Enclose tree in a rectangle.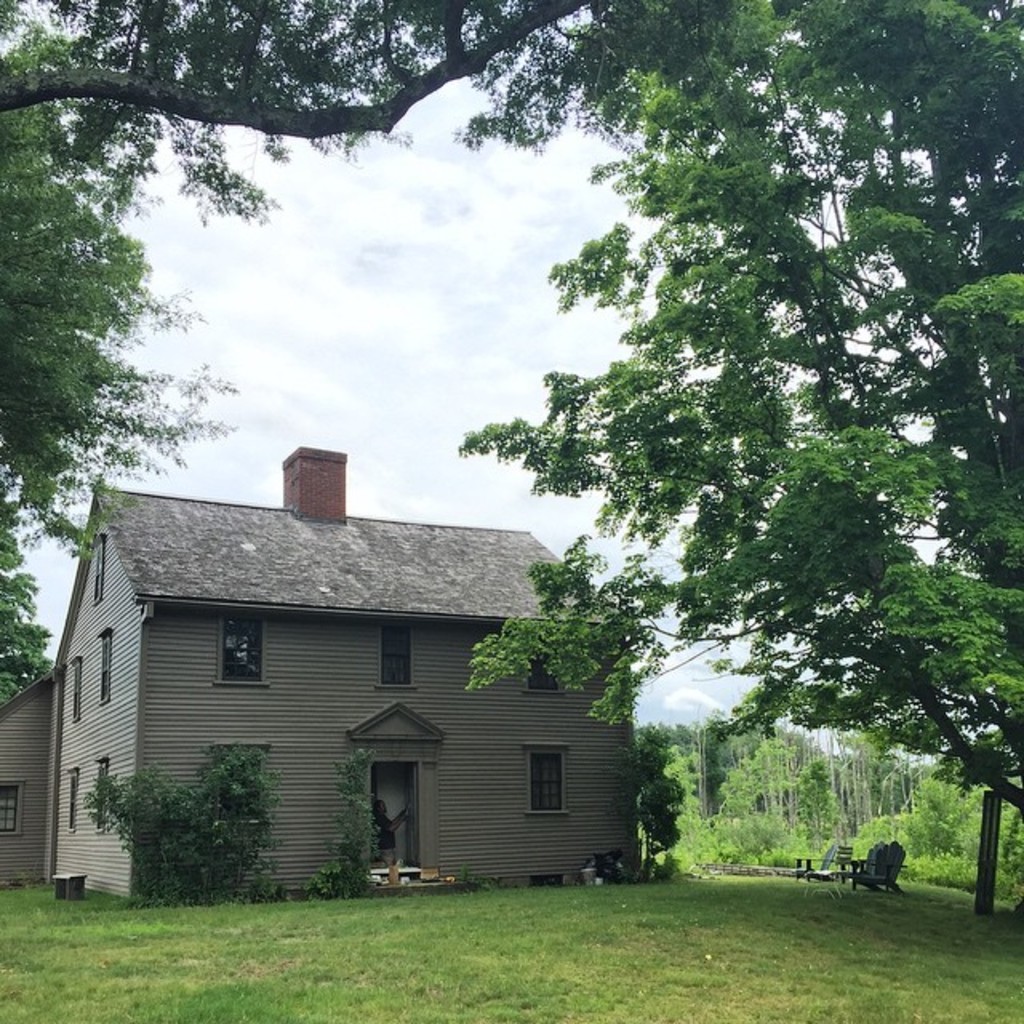
bbox(0, 480, 58, 714).
